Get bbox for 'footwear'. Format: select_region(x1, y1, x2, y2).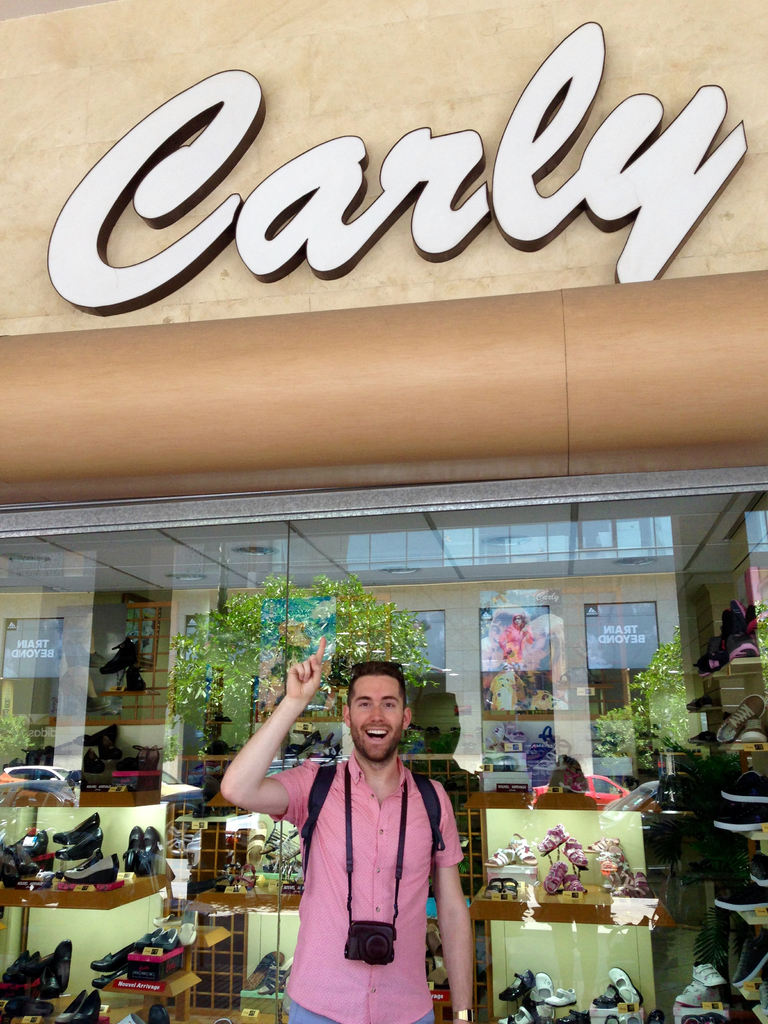
select_region(499, 973, 535, 1002).
